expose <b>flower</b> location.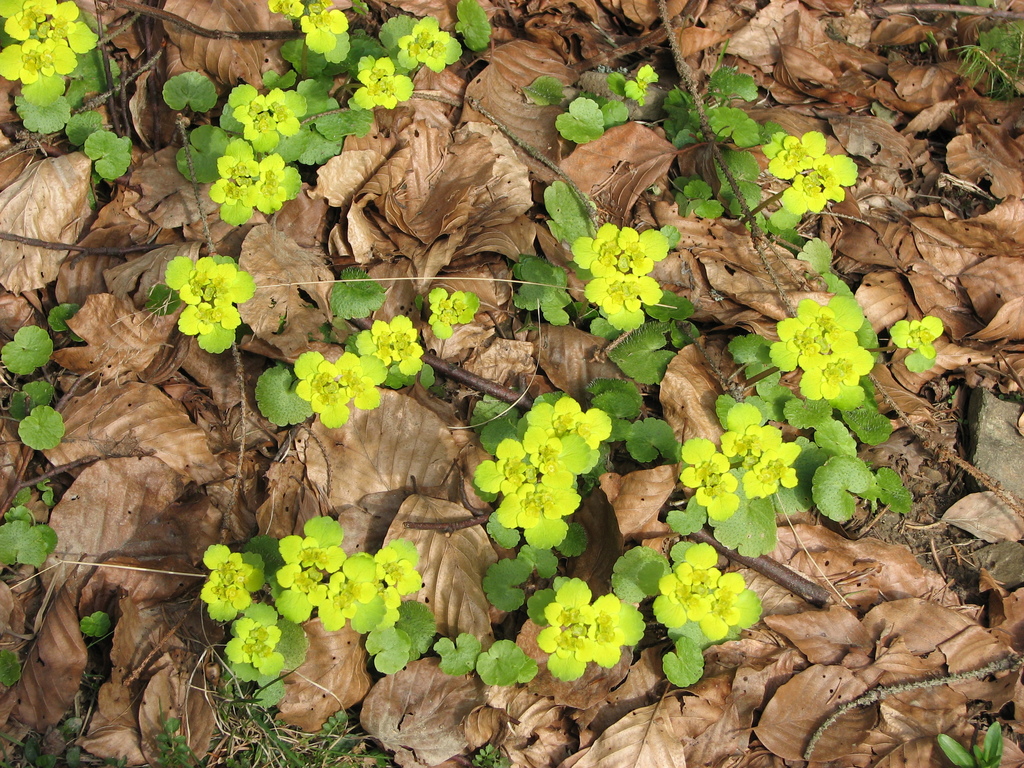
Exposed at l=624, t=63, r=669, b=100.
